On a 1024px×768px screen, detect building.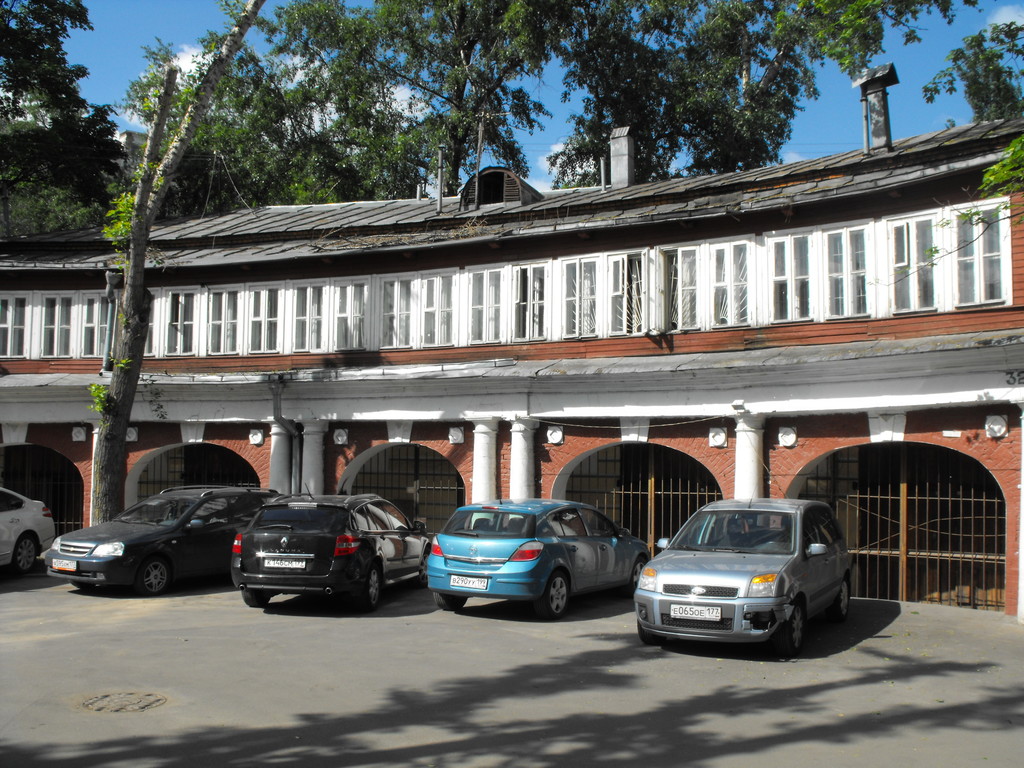
pyautogui.locateOnScreen(0, 49, 1019, 621).
